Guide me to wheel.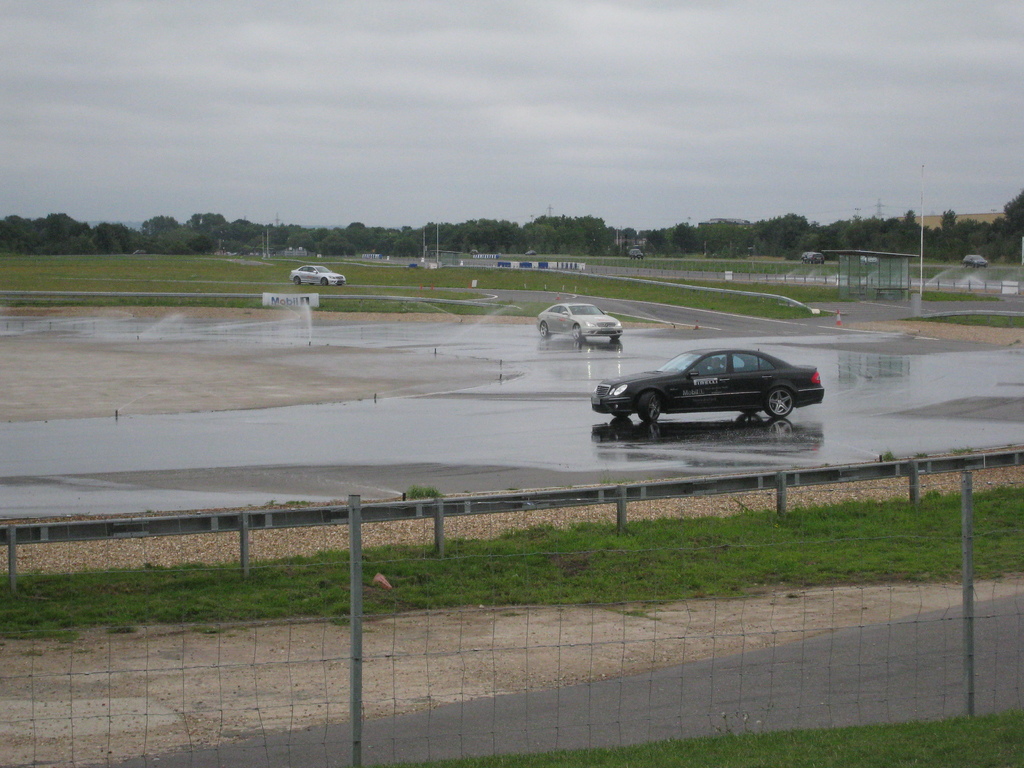
Guidance: bbox(609, 412, 628, 417).
